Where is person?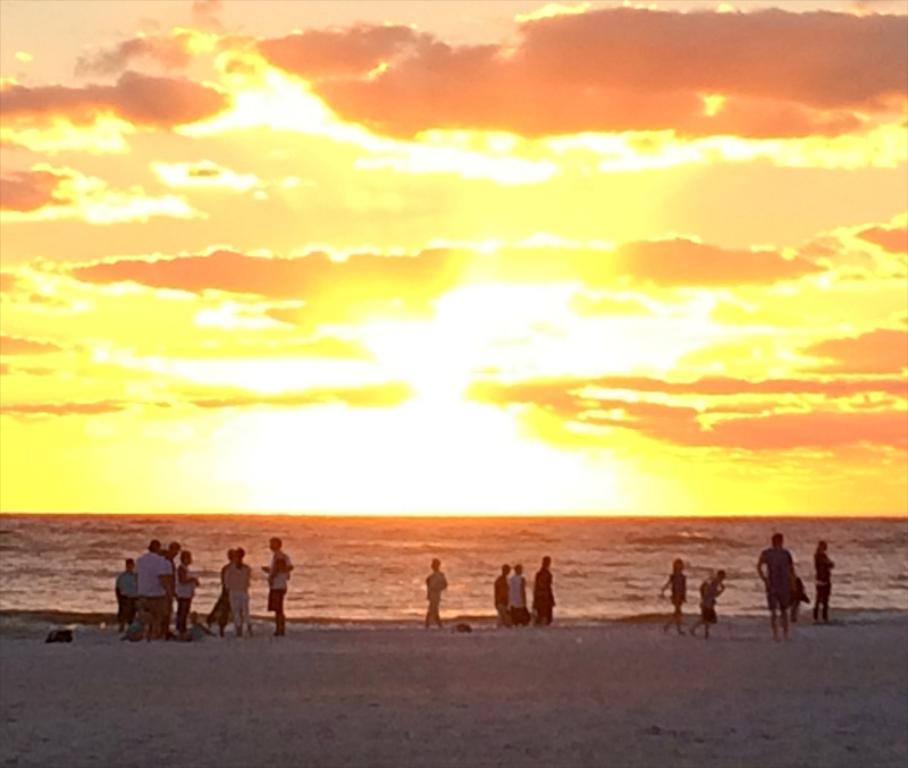
pyautogui.locateOnScreen(686, 568, 728, 641).
